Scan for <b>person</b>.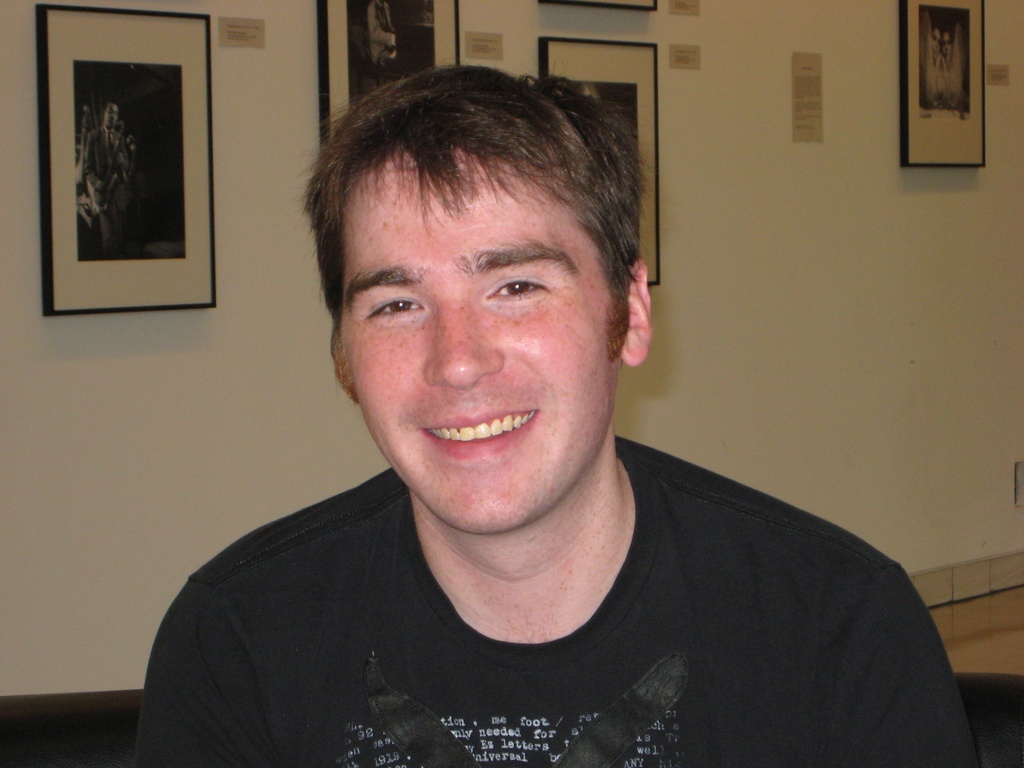
Scan result: rect(371, 1, 392, 66).
